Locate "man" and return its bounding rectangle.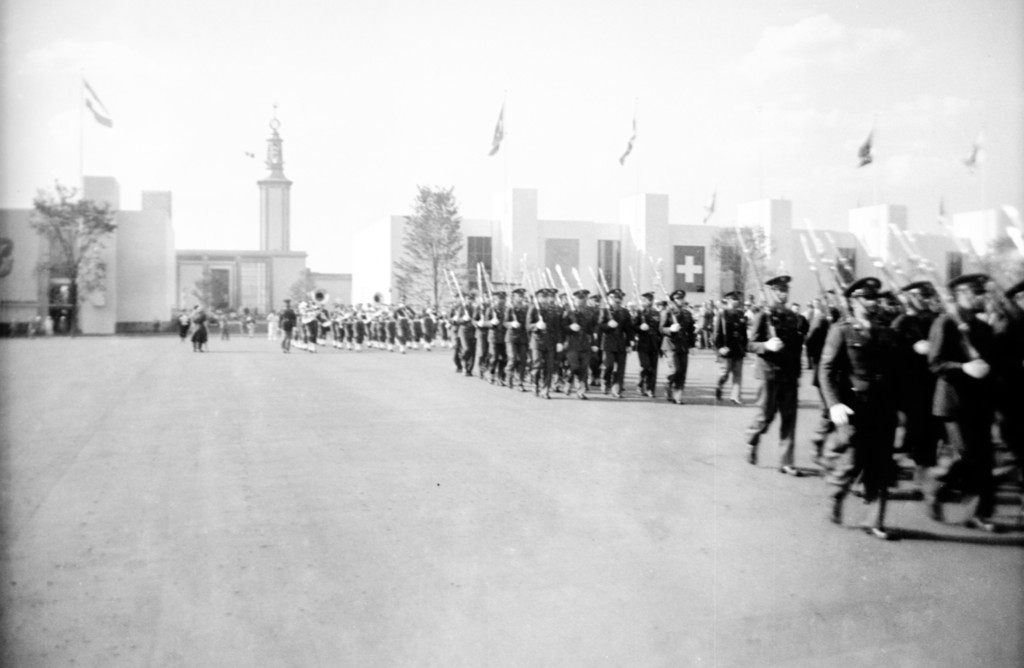
crop(890, 281, 946, 476).
